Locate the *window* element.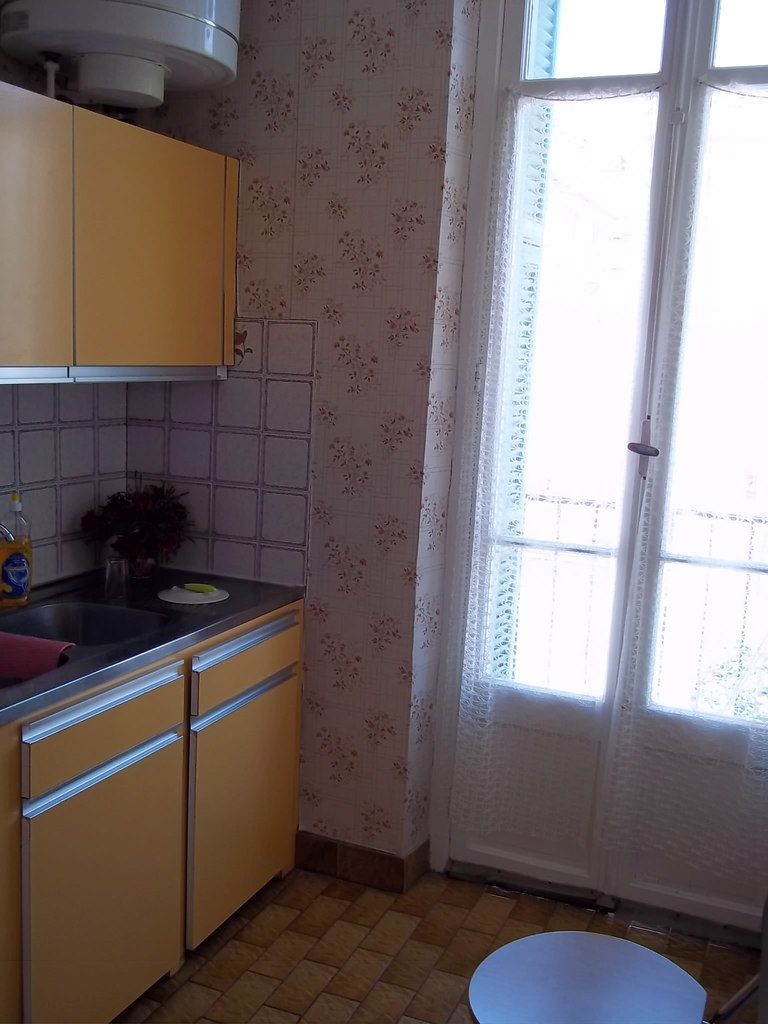
Element bbox: [422,0,699,882].
